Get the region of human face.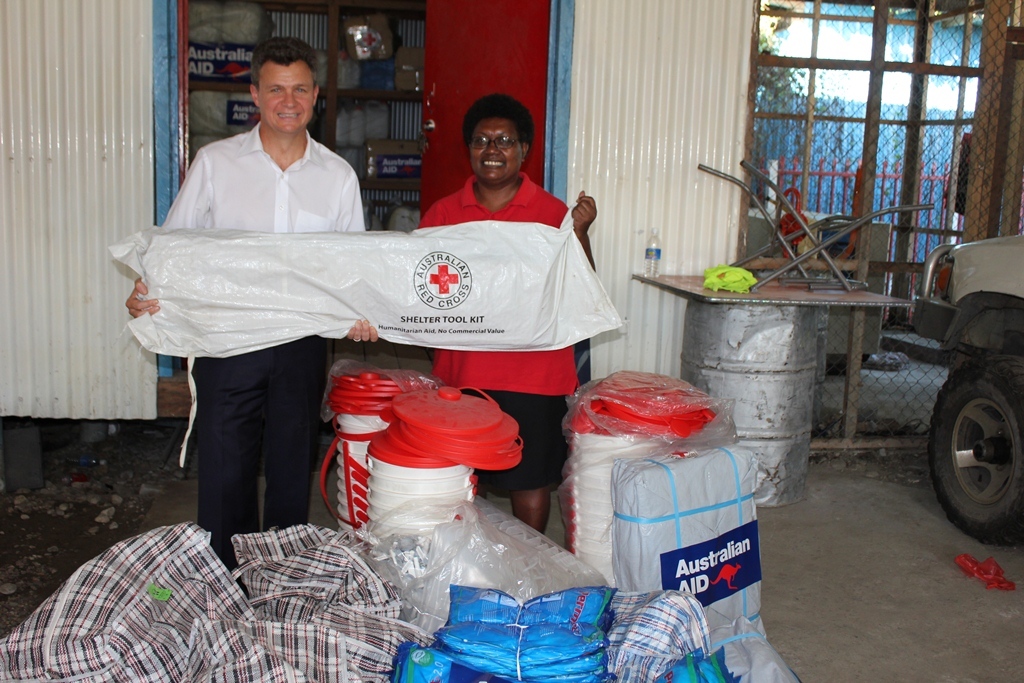
<region>470, 115, 523, 184</region>.
